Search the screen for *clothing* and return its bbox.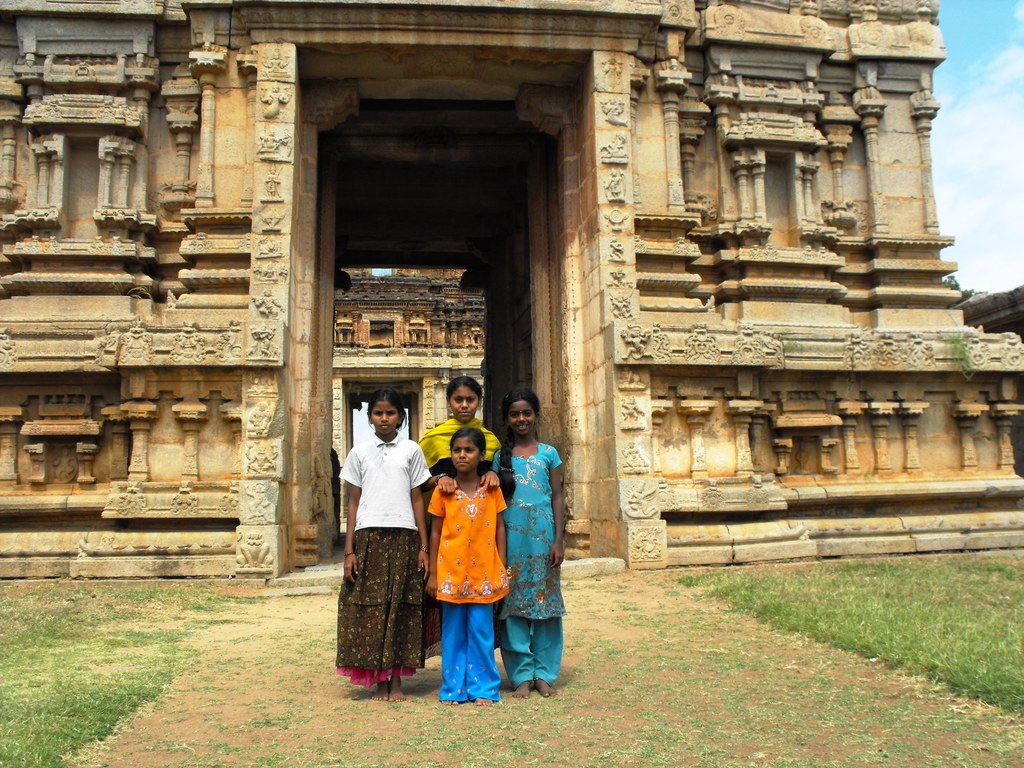
Found: x1=504 y1=447 x2=561 y2=677.
